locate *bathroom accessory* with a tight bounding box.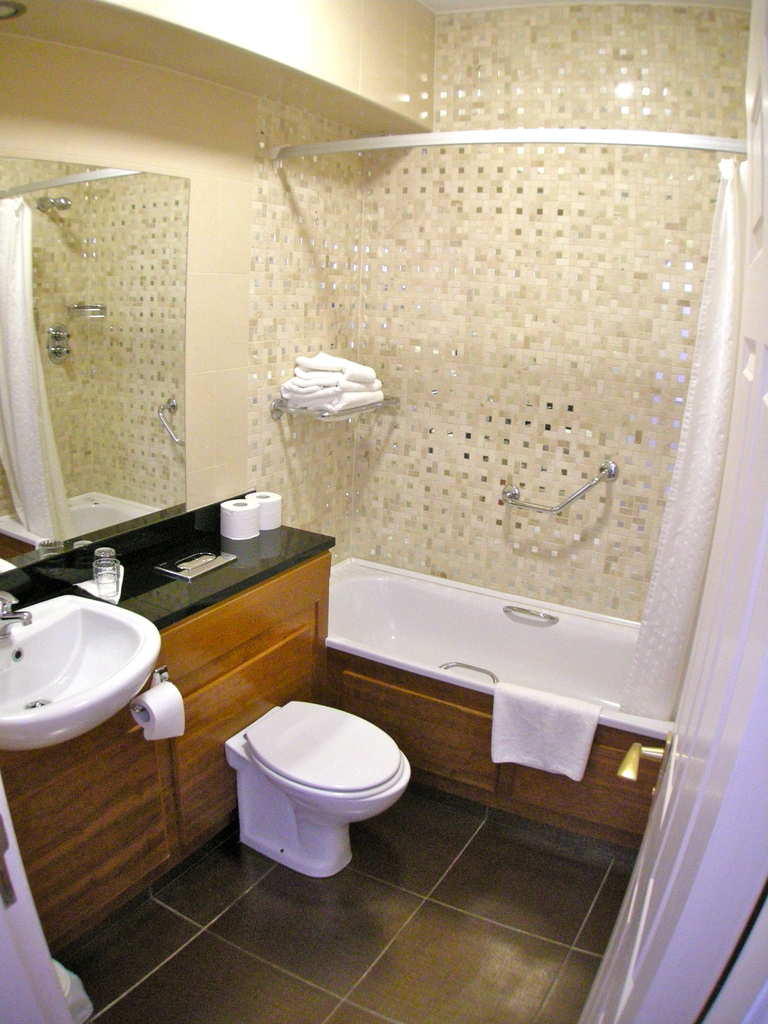
BBox(132, 668, 172, 712).
